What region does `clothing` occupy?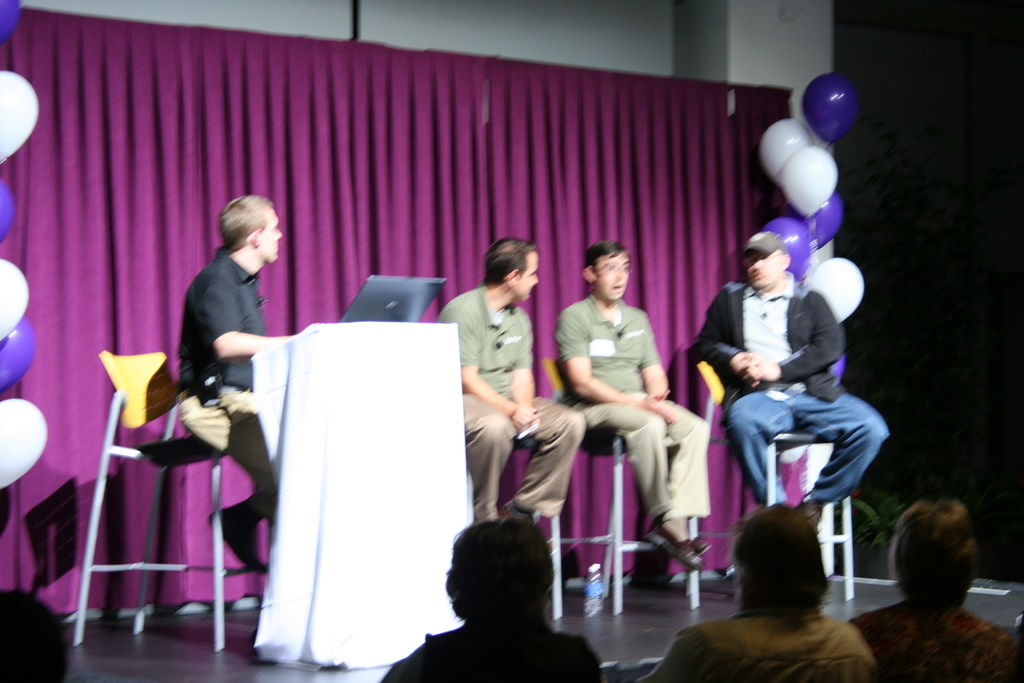
[x1=630, y1=613, x2=883, y2=682].
